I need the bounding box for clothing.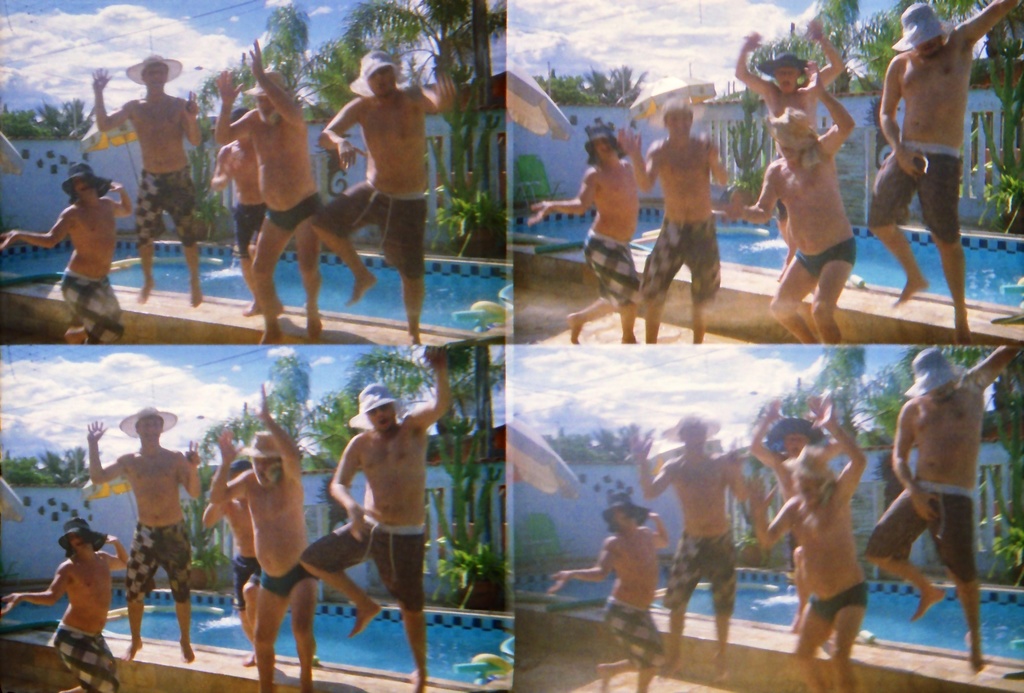
Here it is: Rect(232, 557, 257, 608).
